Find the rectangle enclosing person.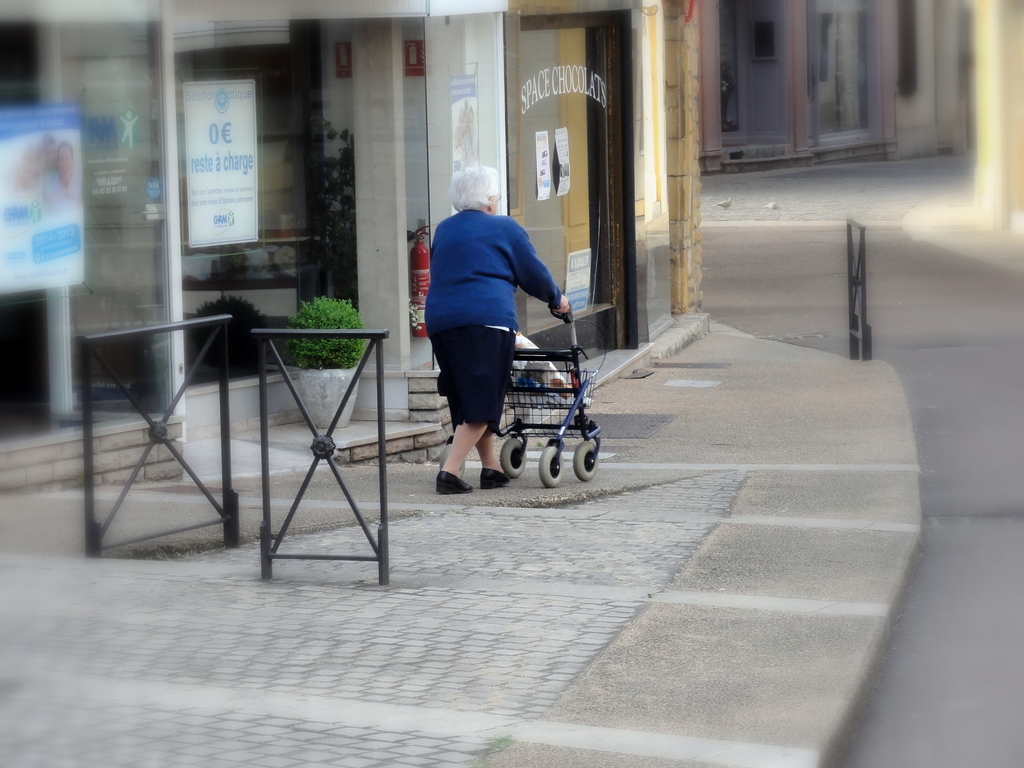
x1=417 y1=182 x2=569 y2=497.
